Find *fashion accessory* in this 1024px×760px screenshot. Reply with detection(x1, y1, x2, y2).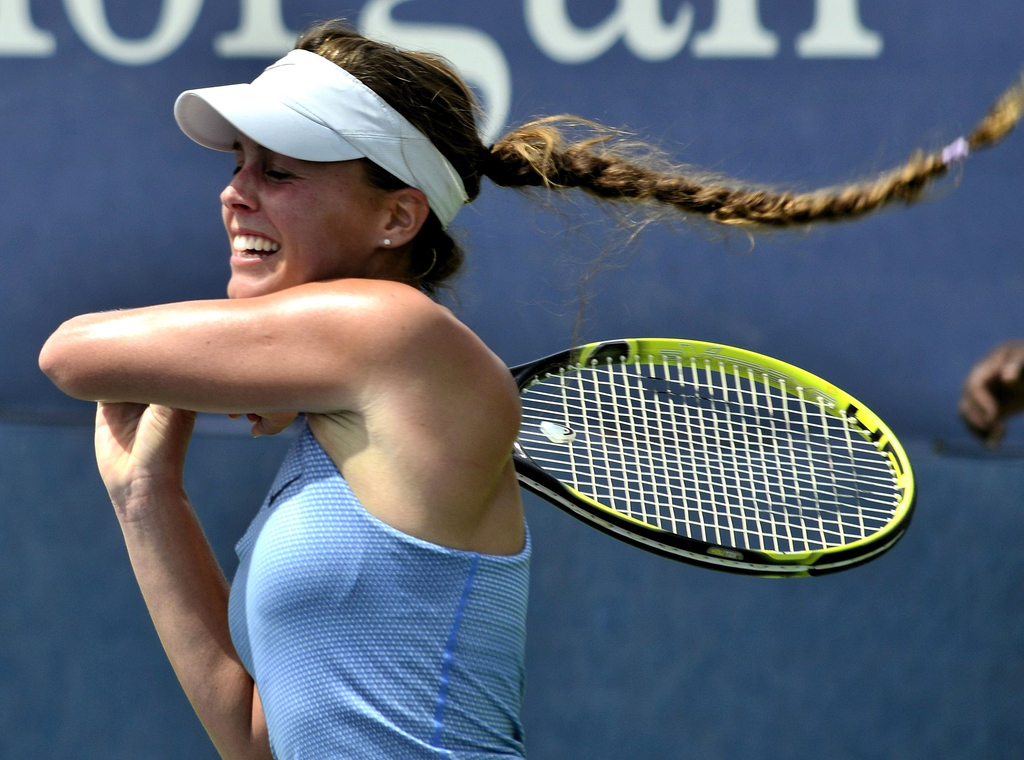
detection(381, 236, 395, 247).
